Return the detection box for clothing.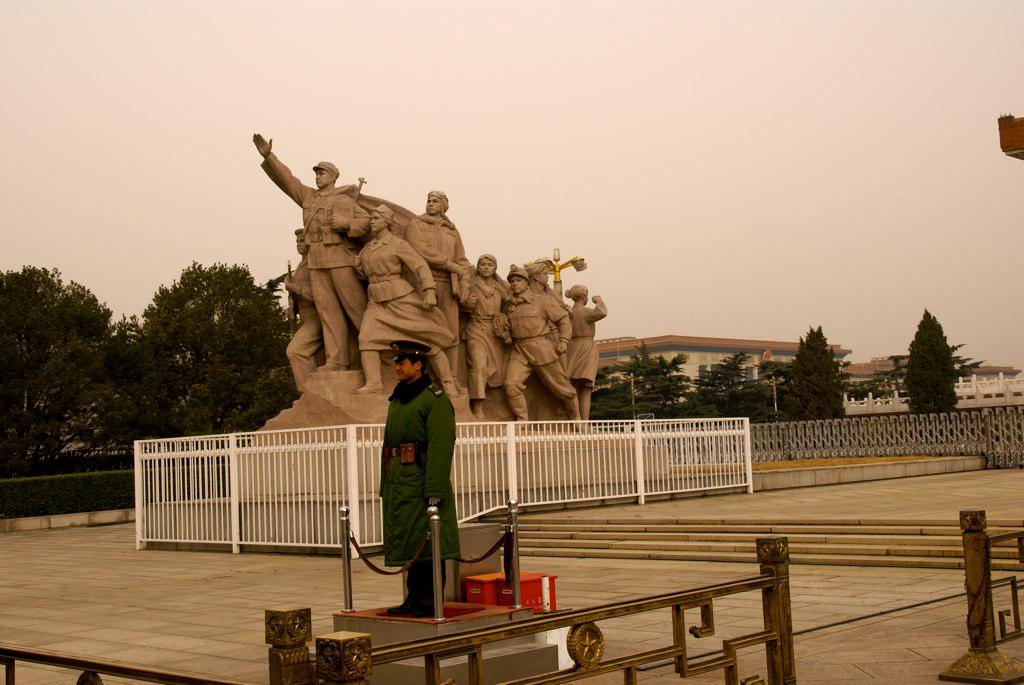
568:303:610:390.
